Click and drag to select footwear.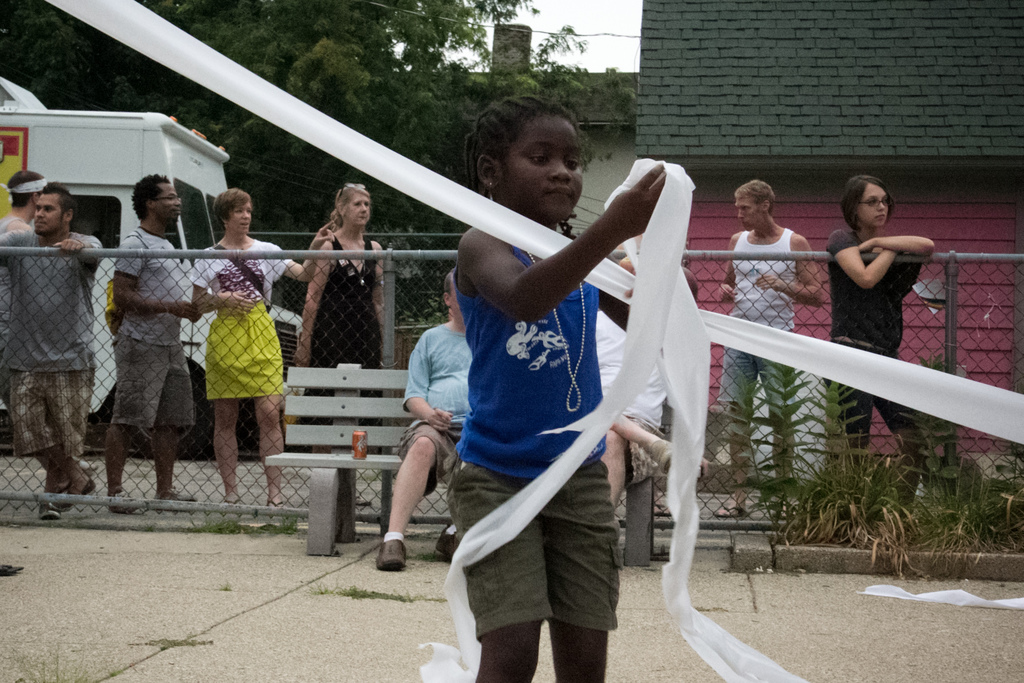
Selection: (left=435, top=523, right=461, bottom=559).
